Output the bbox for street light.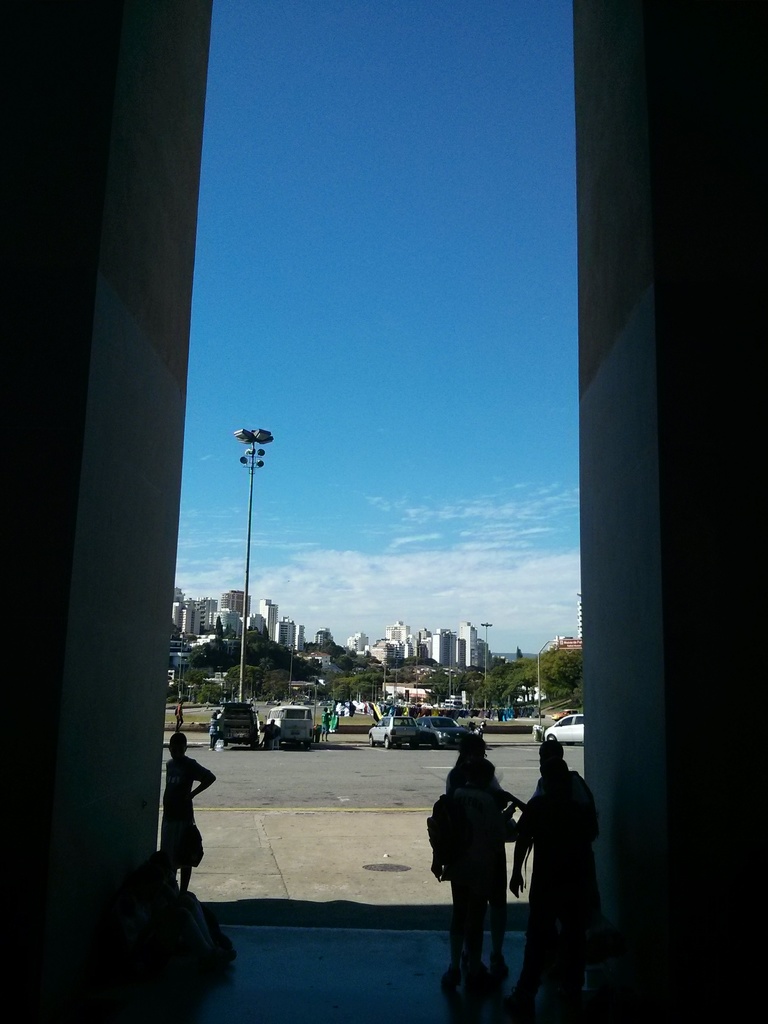
[412, 645, 426, 710].
